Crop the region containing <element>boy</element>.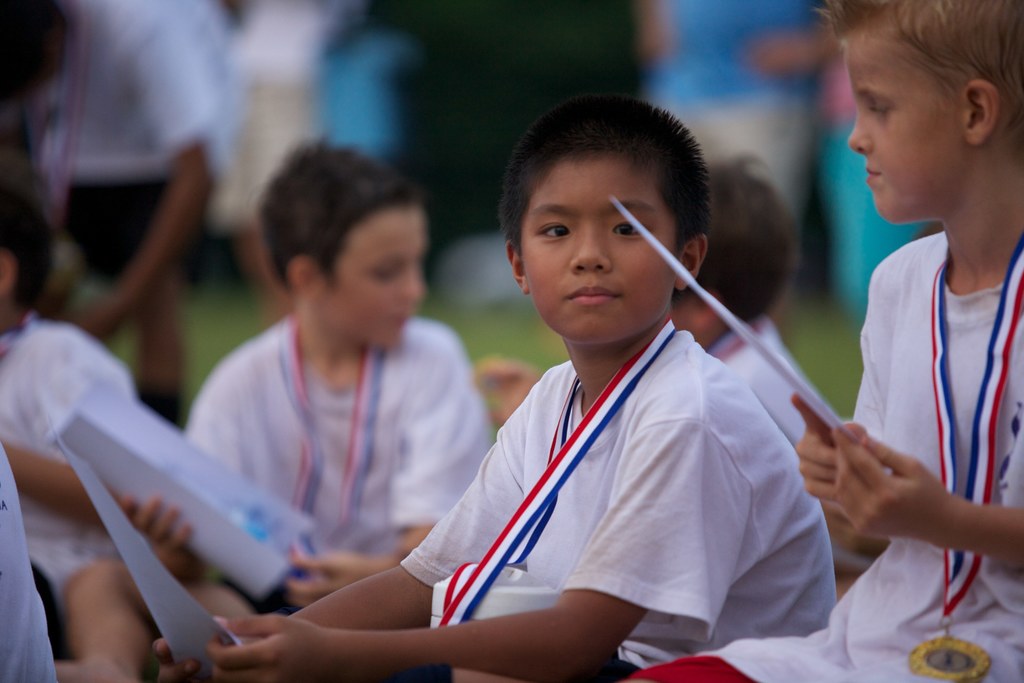
Crop region: bbox=(625, 0, 1023, 682).
